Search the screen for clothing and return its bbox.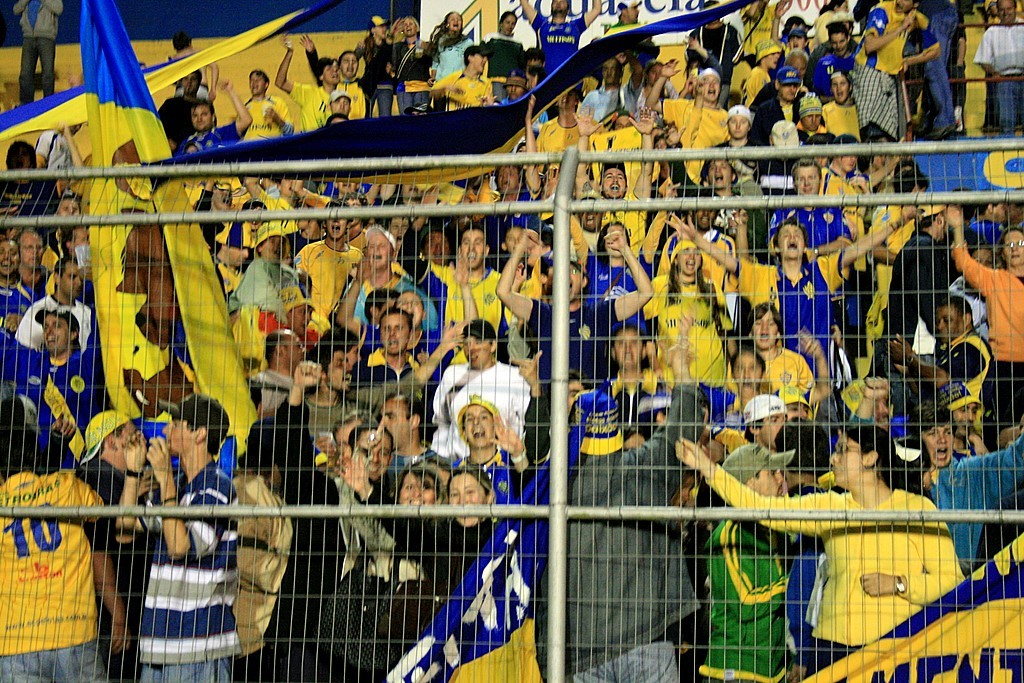
Found: box(665, 92, 730, 188).
